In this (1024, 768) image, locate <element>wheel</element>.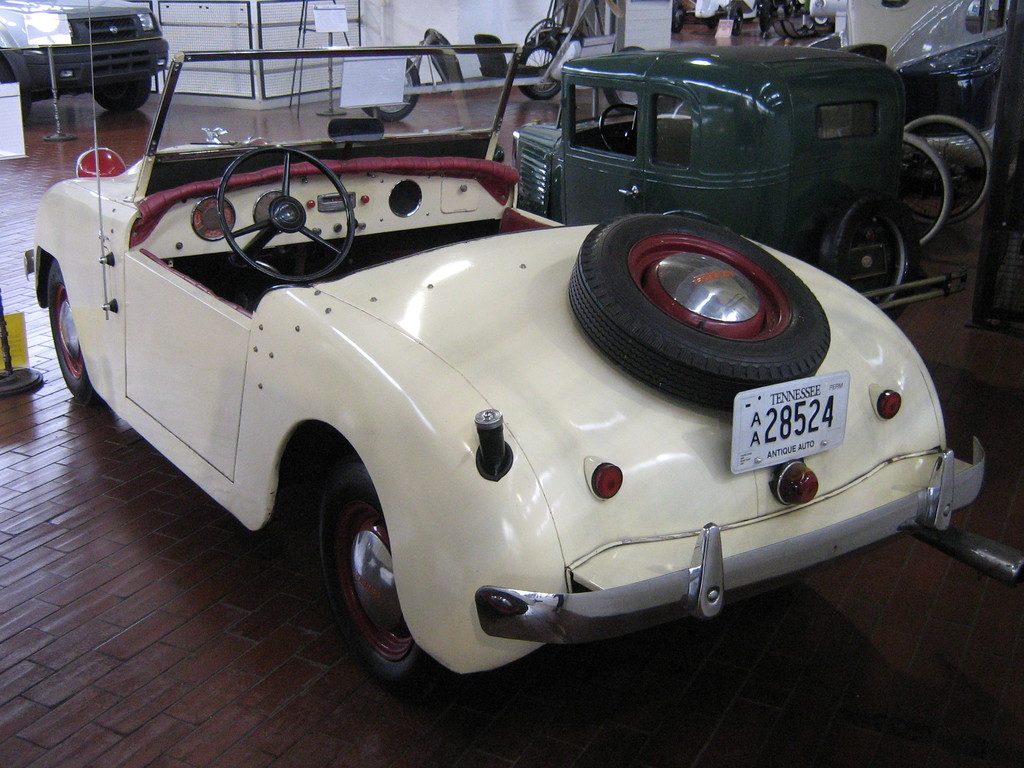
Bounding box: [x1=219, y1=145, x2=354, y2=282].
